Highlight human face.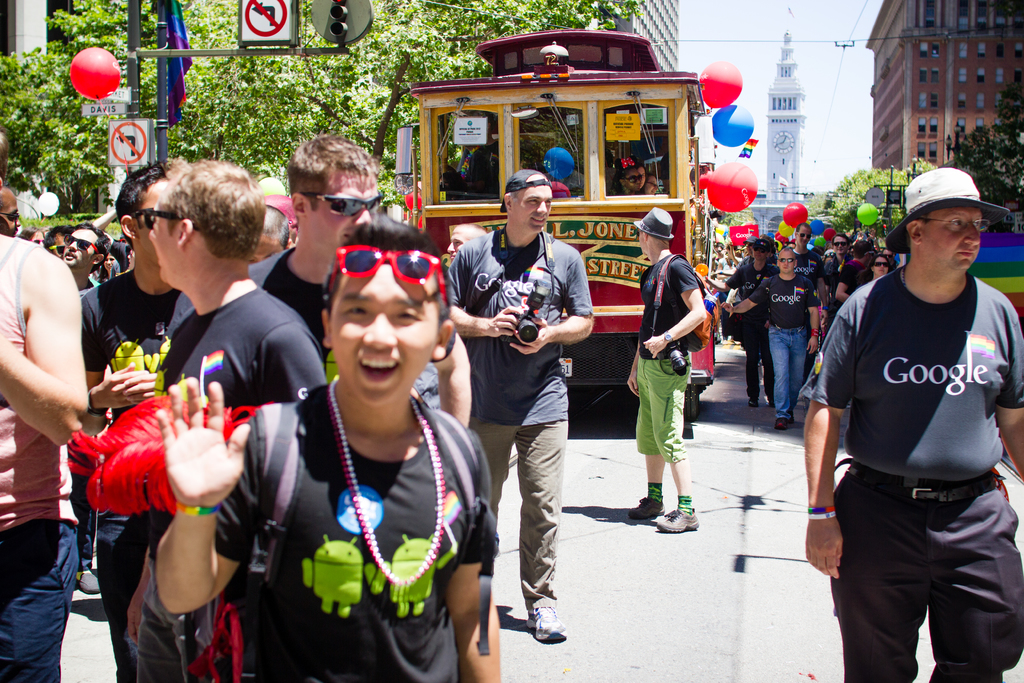
Highlighted region: x1=0, y1=194, x2=22, y2=236.
